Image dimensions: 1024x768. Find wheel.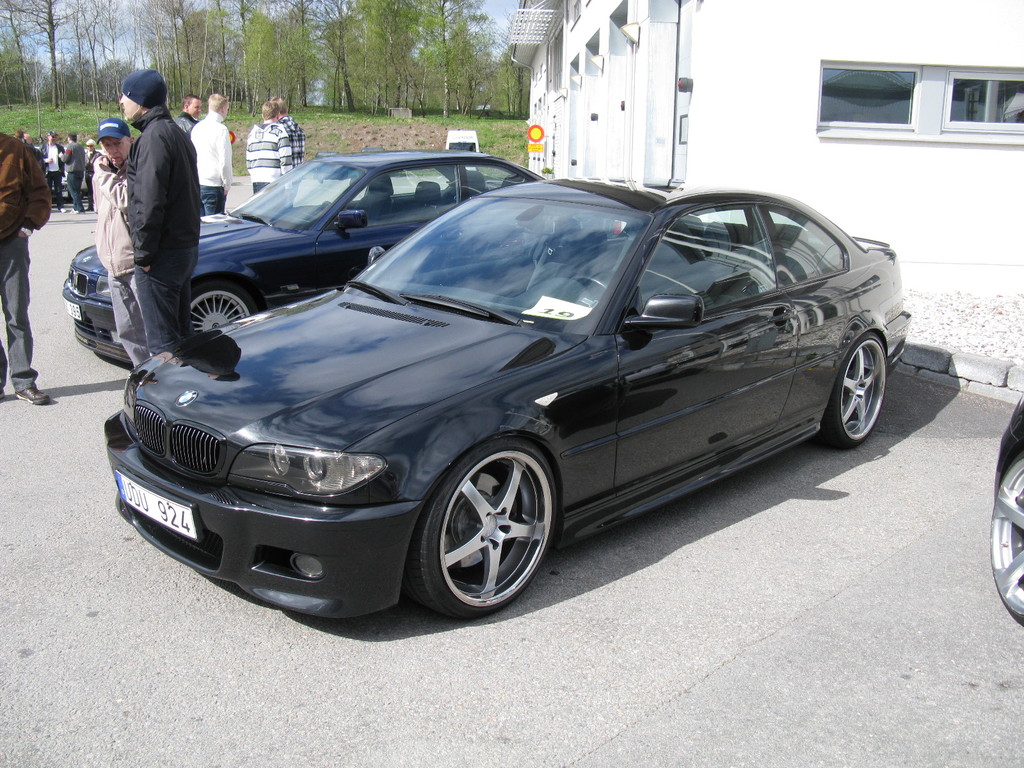
988 447 1023 627.
